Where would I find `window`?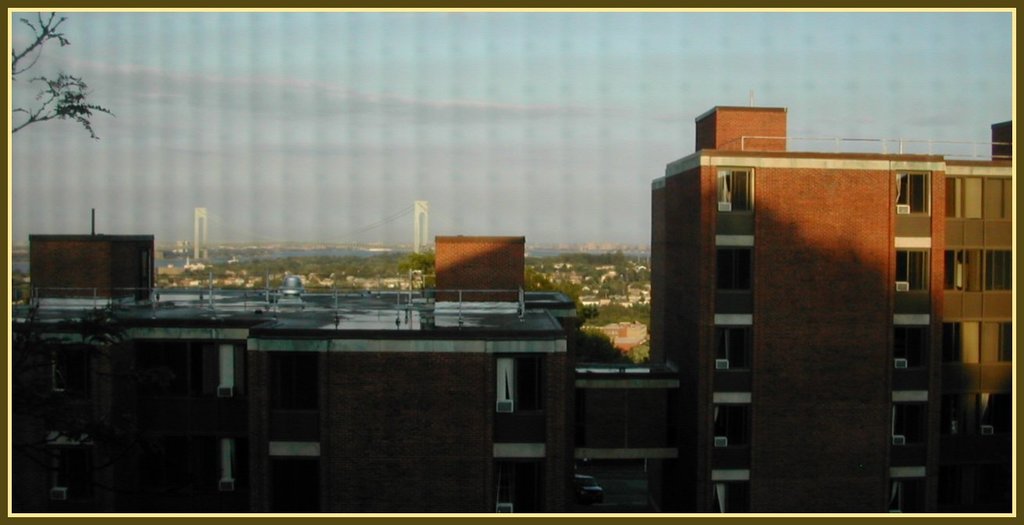
At [x1=492, y1=466, x2=544, y2=516].
